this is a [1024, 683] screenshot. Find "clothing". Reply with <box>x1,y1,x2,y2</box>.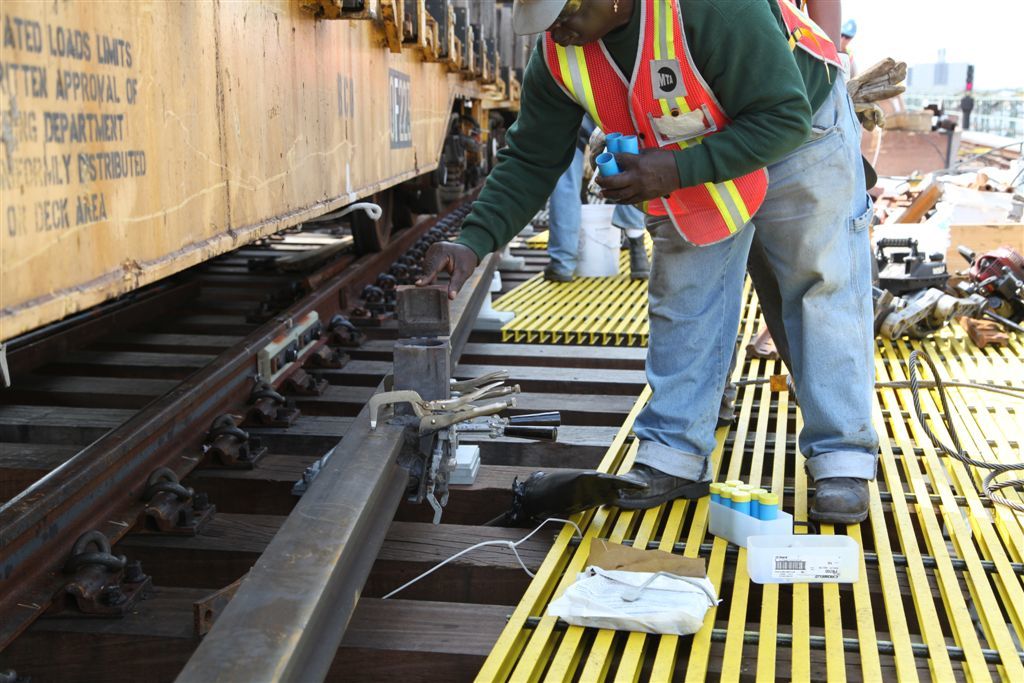
<box>448,0,879,483</box>.
